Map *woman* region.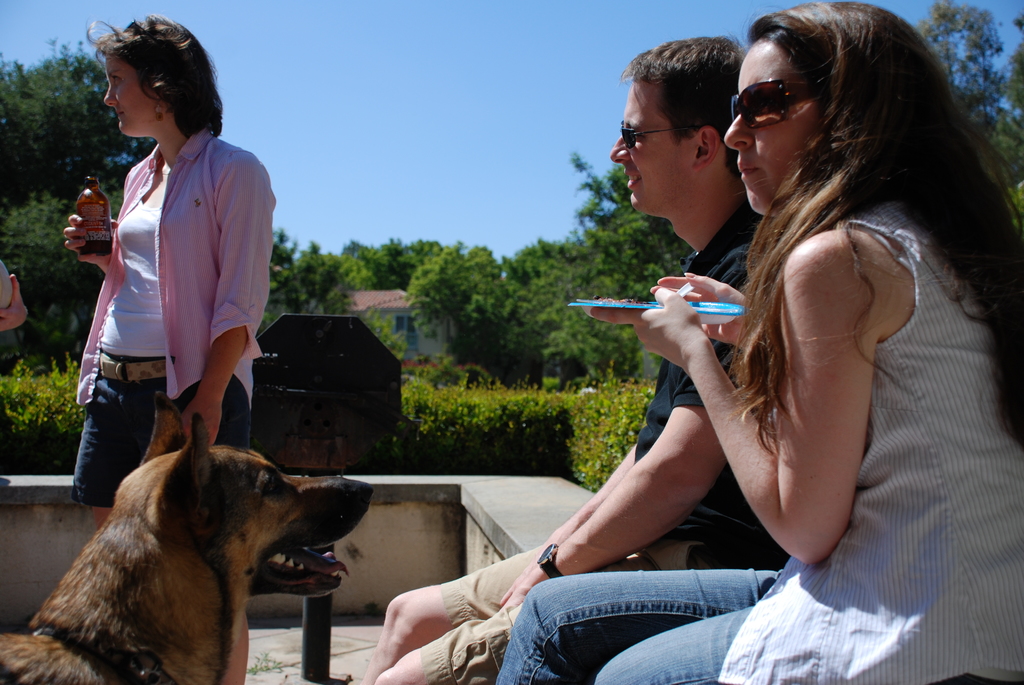
Mapped to BBox(56, 43, 275, 533).
